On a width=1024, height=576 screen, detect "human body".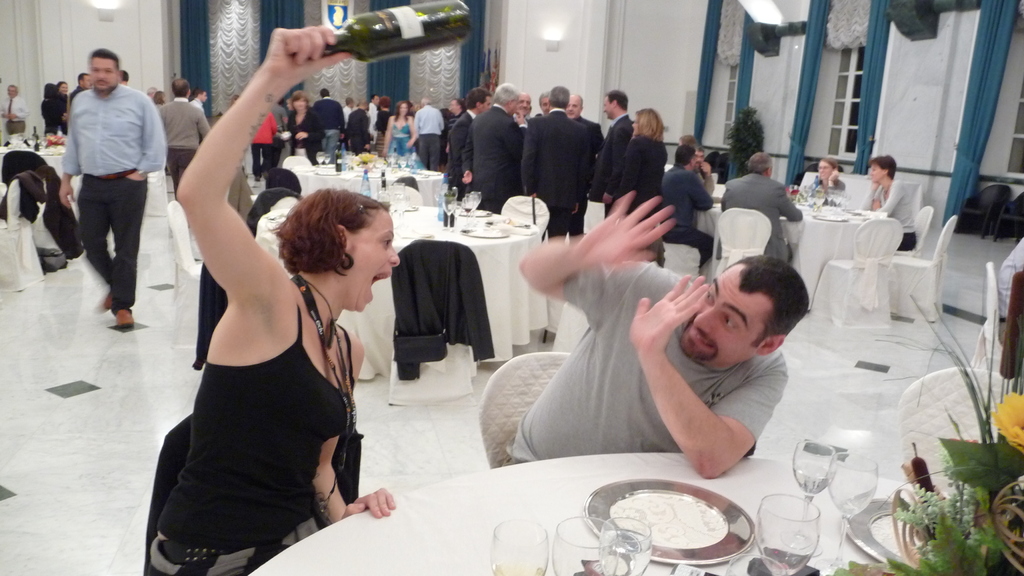
pyautogui.locateOnScreen(131, 21, 364, 552).
